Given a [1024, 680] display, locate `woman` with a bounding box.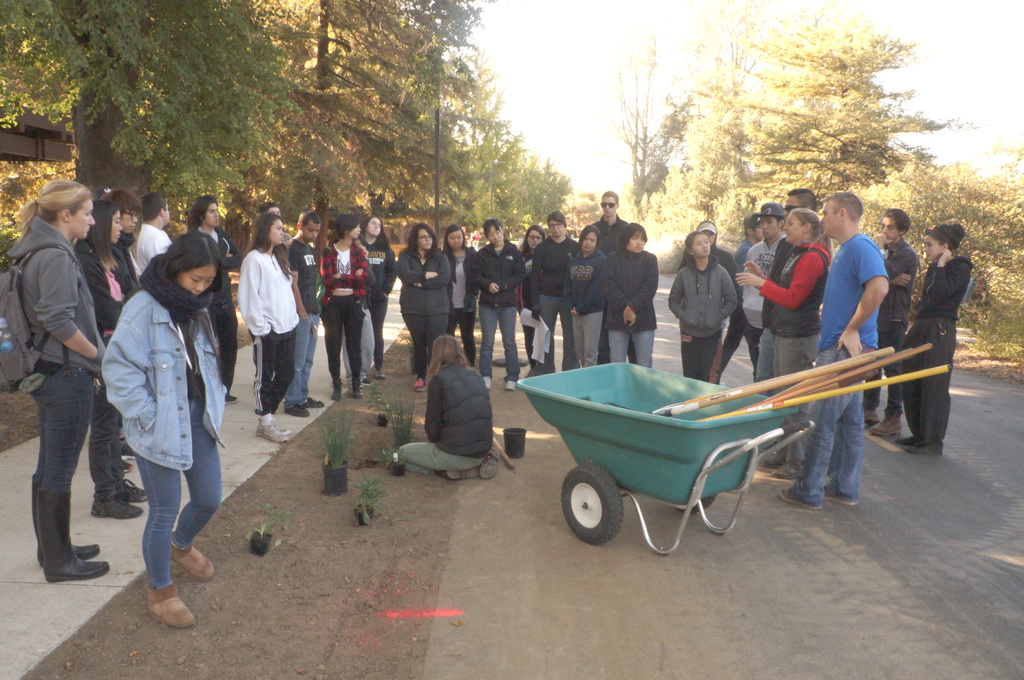
Located: crop(233, 210, 300, 440).
